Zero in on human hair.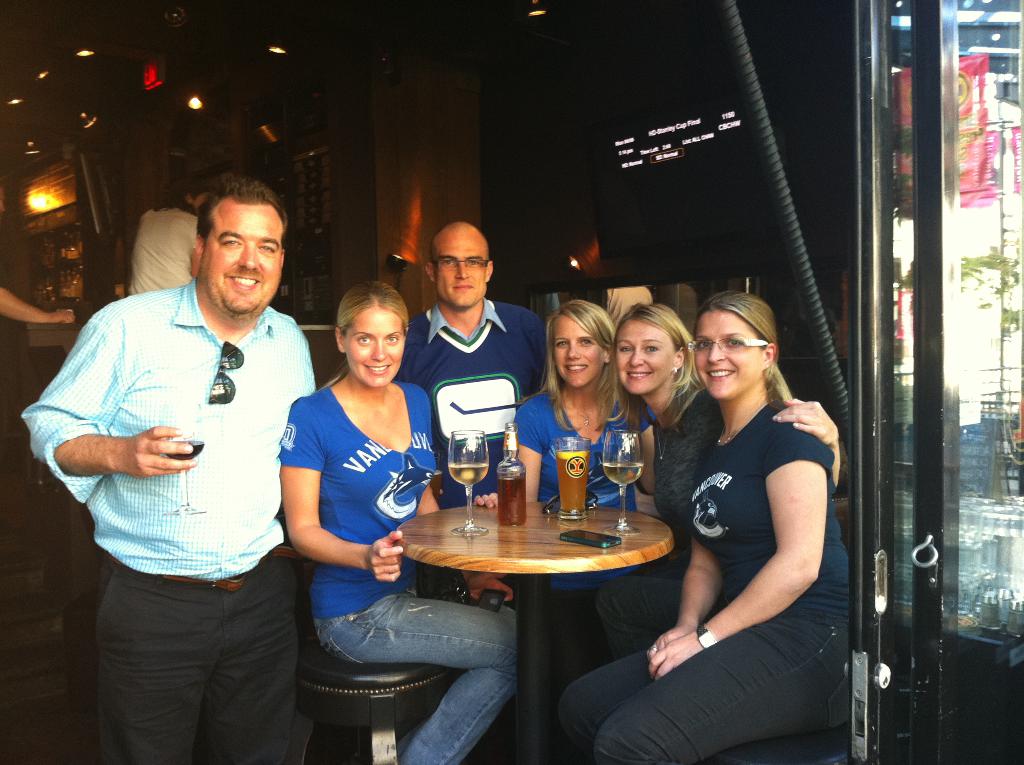
Zeroed in: 154 166 218 216.
